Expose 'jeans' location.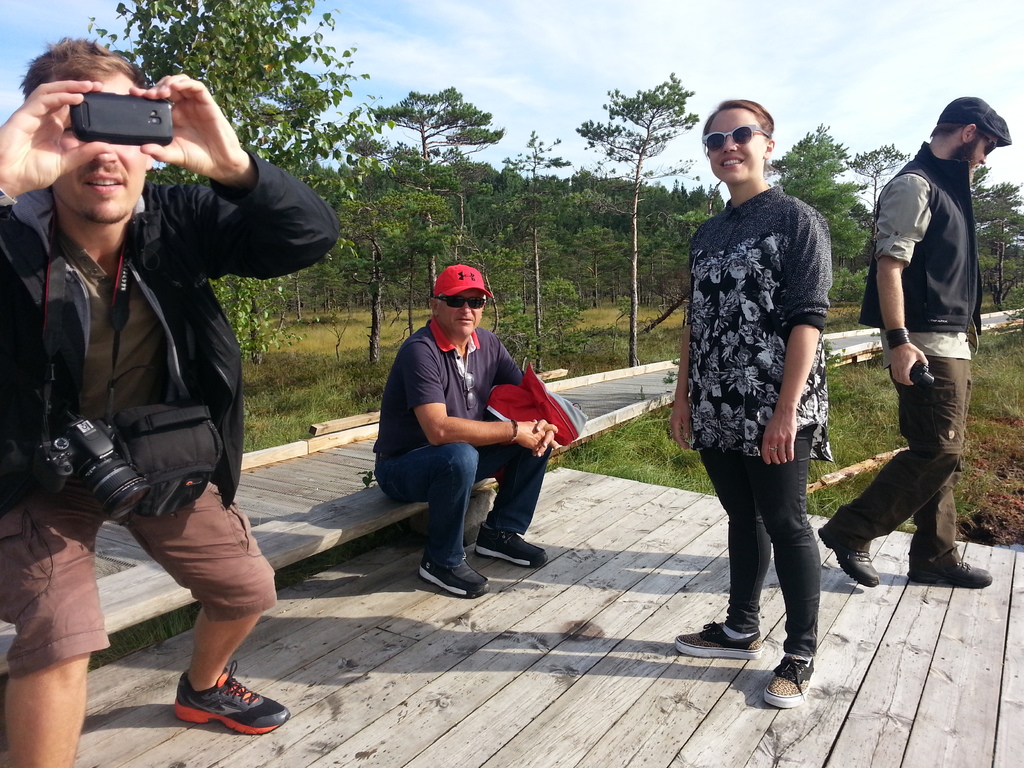
Exposed at bbox=(691, 435, 820, 658).
